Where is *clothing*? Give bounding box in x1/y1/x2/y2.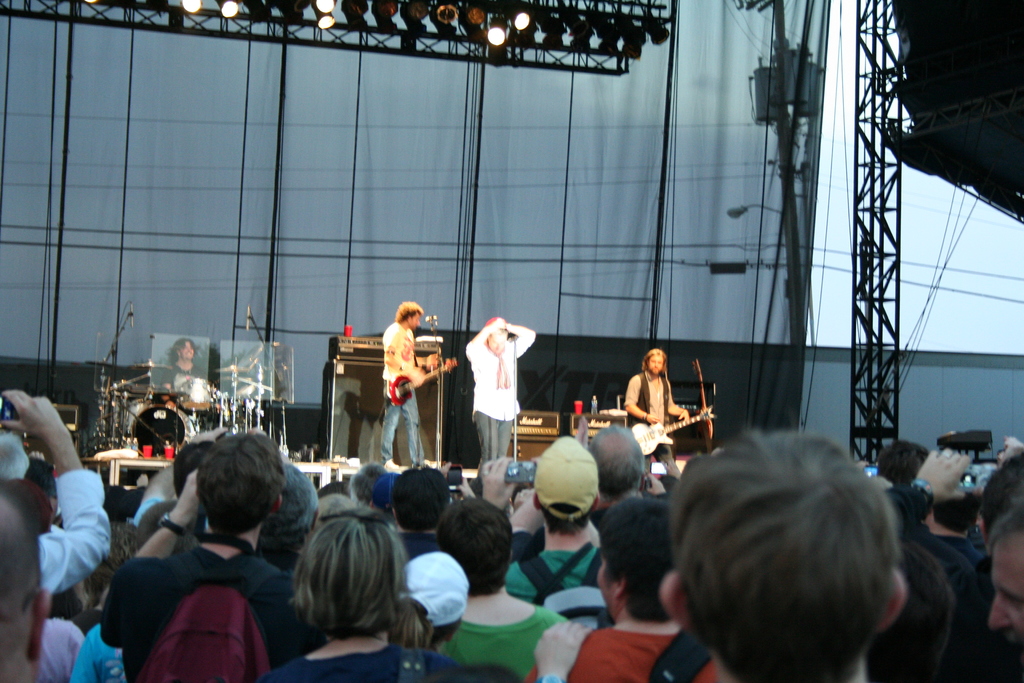
872/482/998/682.
